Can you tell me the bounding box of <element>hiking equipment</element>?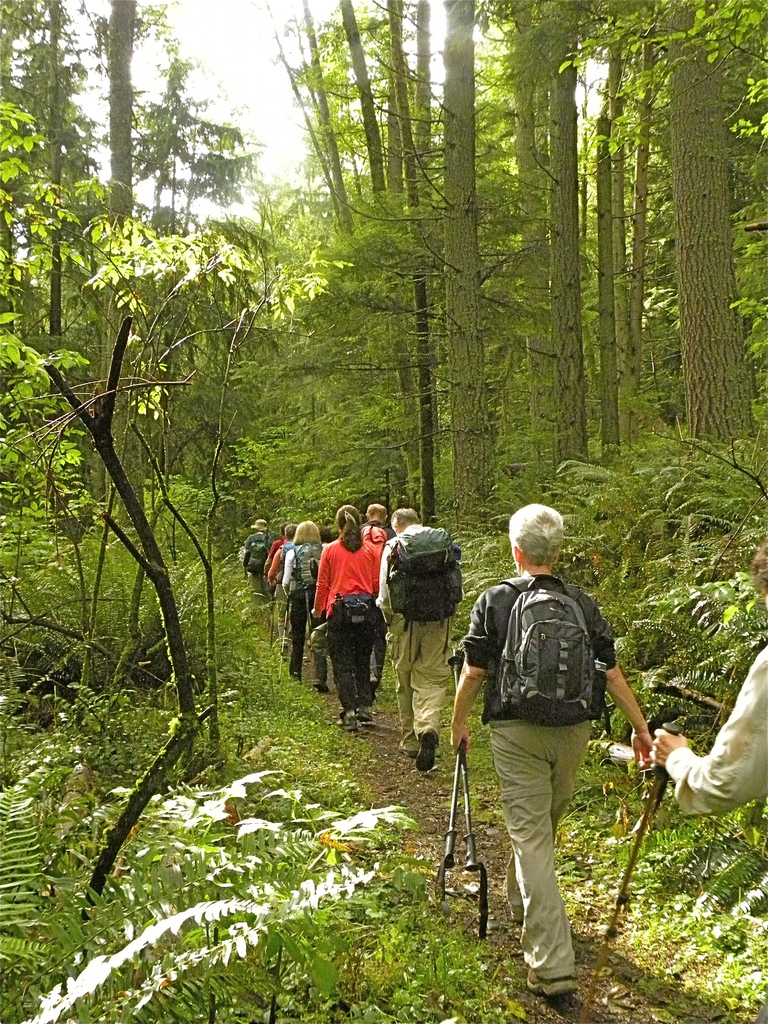
<bbox>267, 582, 276, 648</bbox>.
